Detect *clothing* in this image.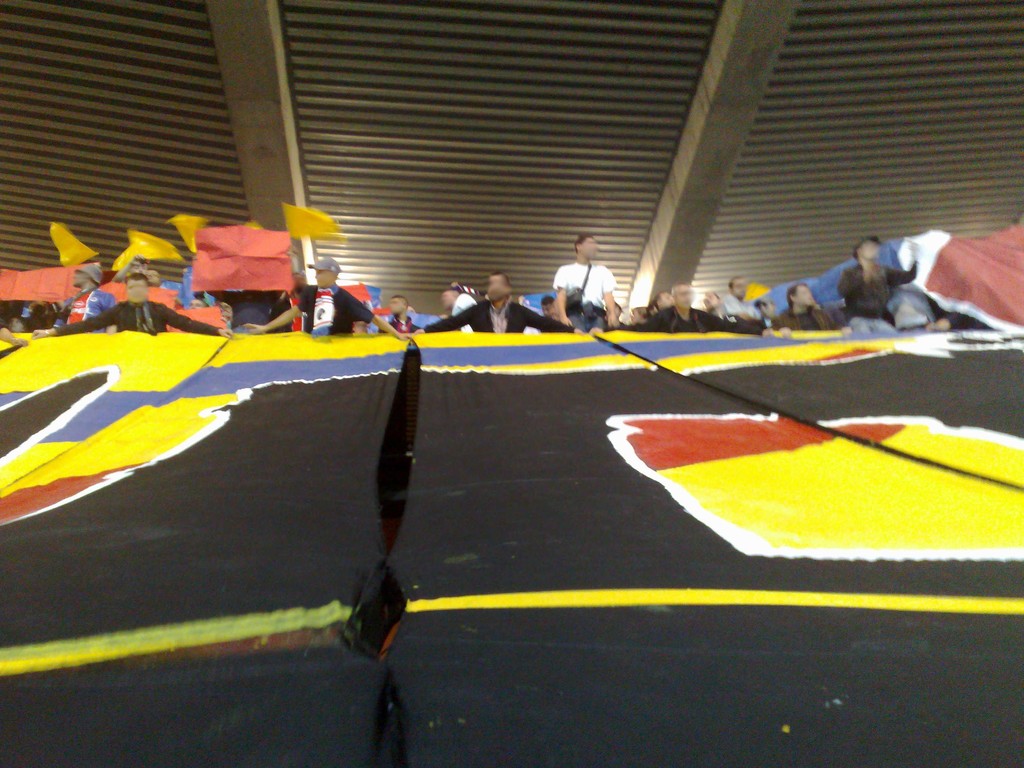
Detection: (371, 312, 419, 335).
